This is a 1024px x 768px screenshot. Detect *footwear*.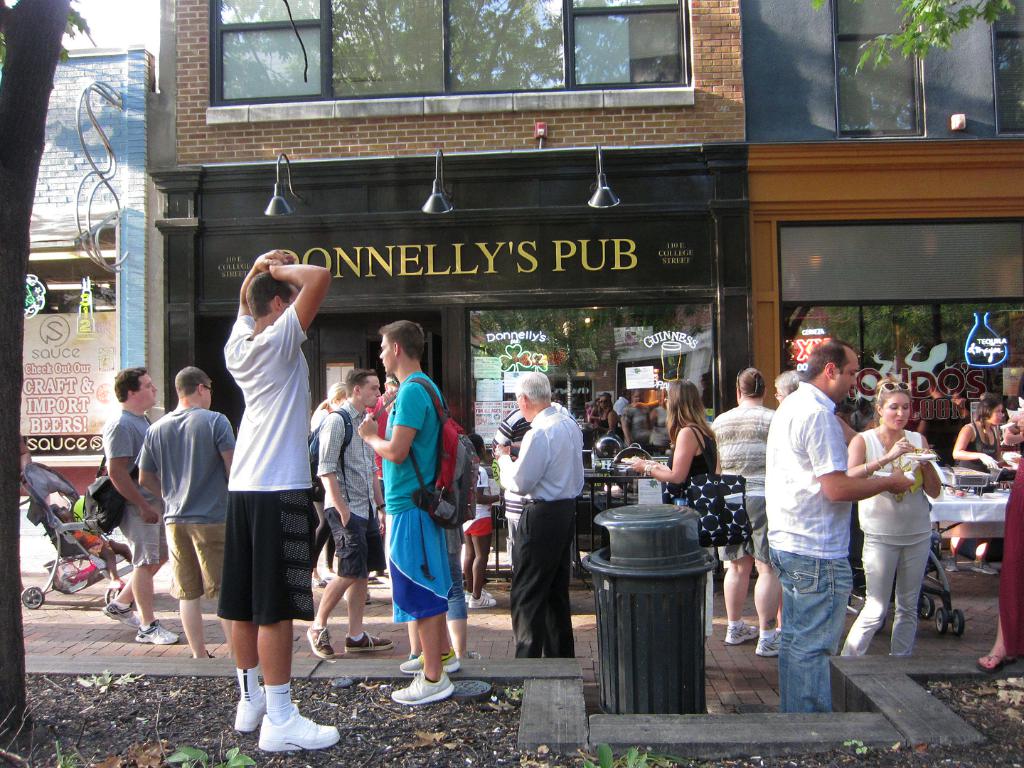
locate(109, 579, 124, 591).
